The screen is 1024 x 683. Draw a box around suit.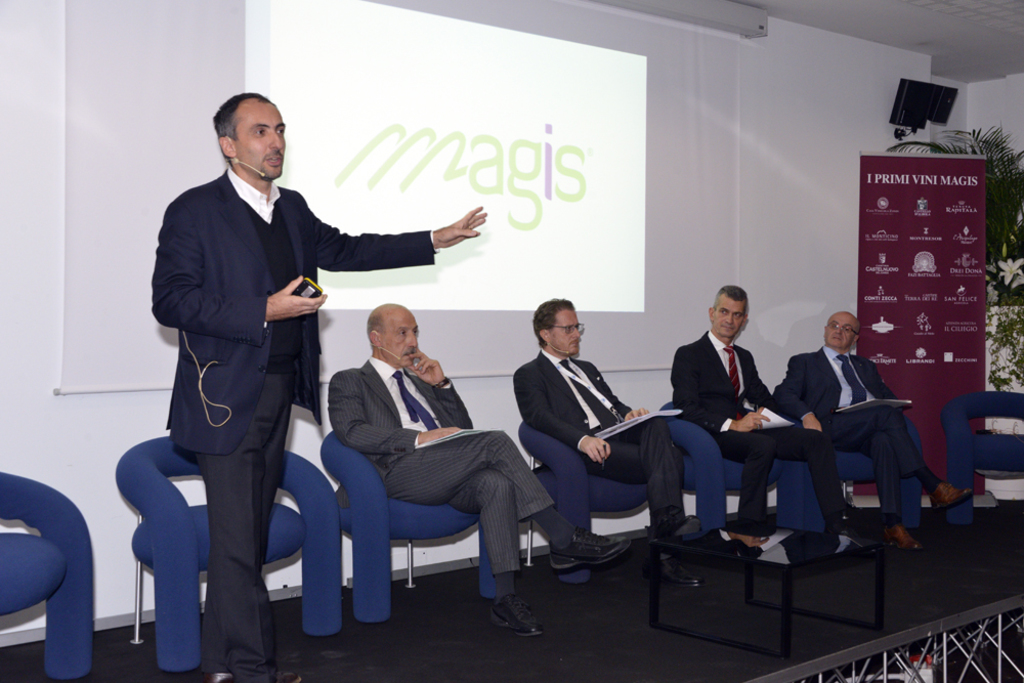
{"left": 514, "top": 350, "right": 684, "bottom": 528}.
